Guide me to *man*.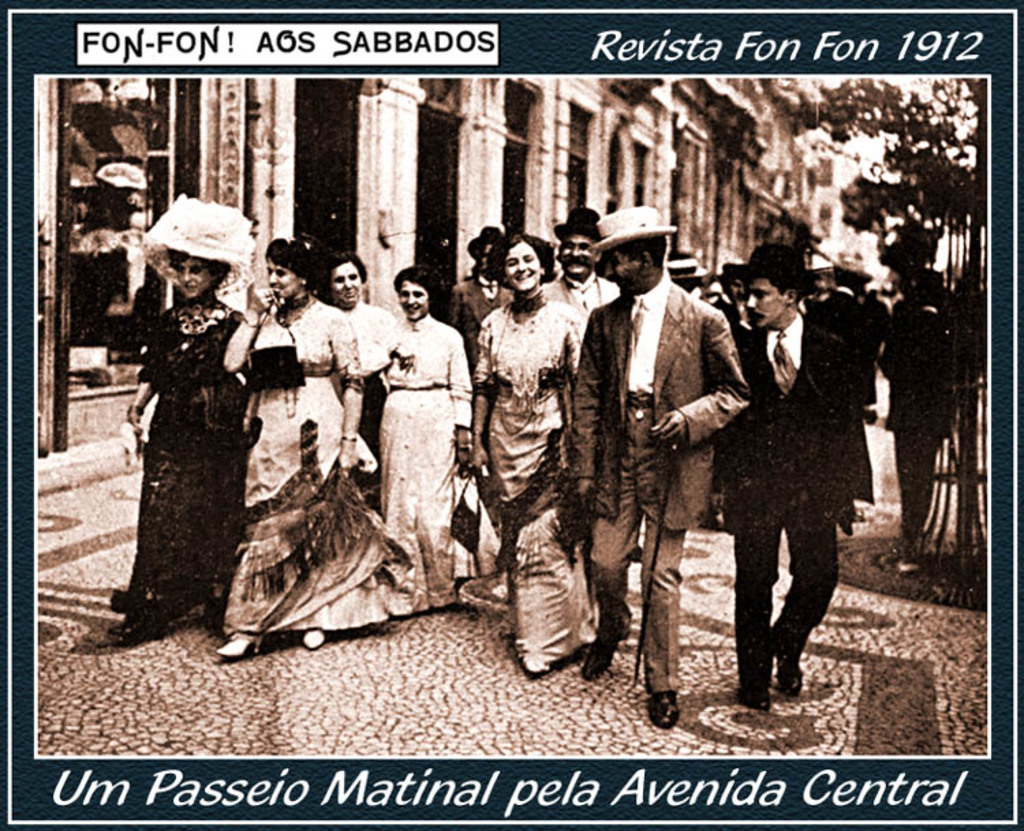
Guidance: {"left": 711, "top": 265, "right": 870, "bottom": 726}.
